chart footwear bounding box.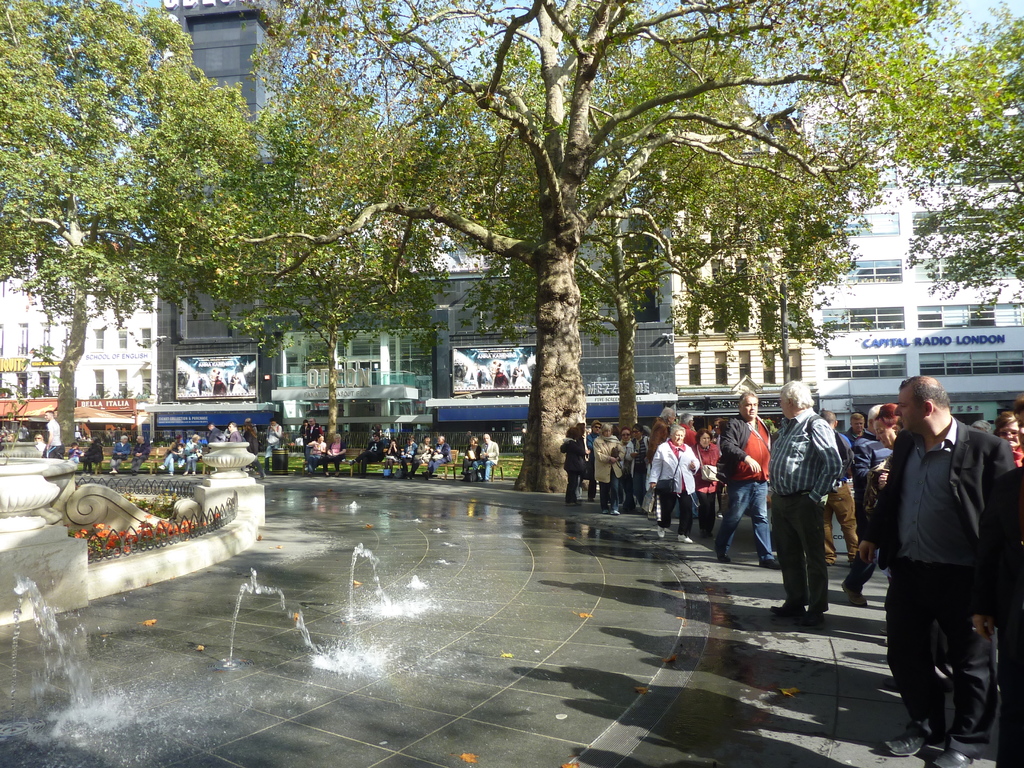
Charted: (883,725,931,753).
